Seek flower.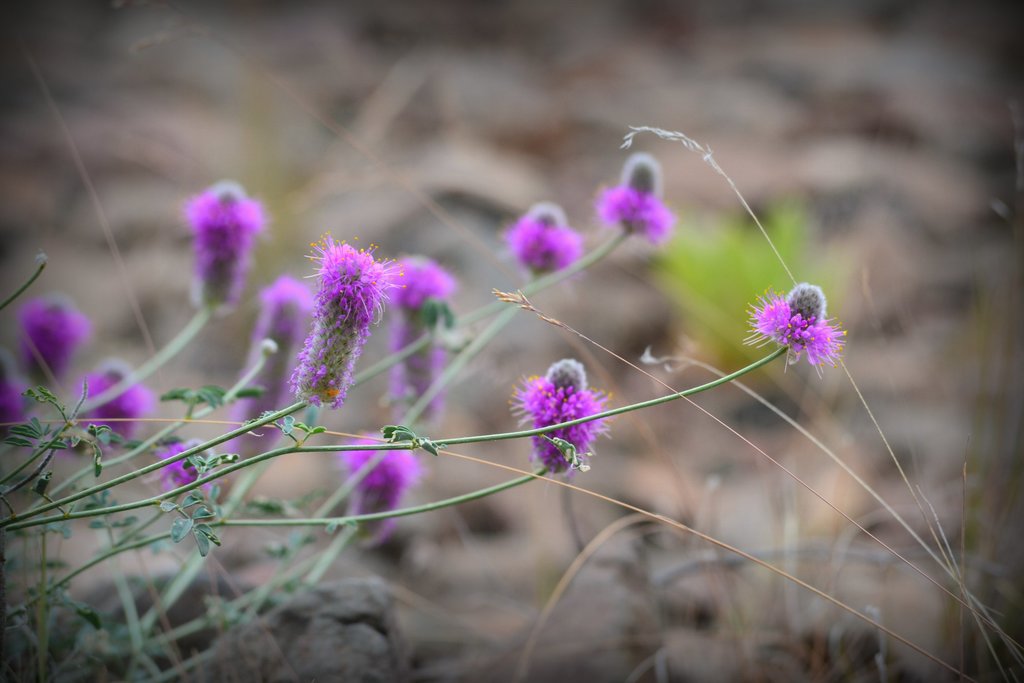
box(595, 149, 673, 248).
